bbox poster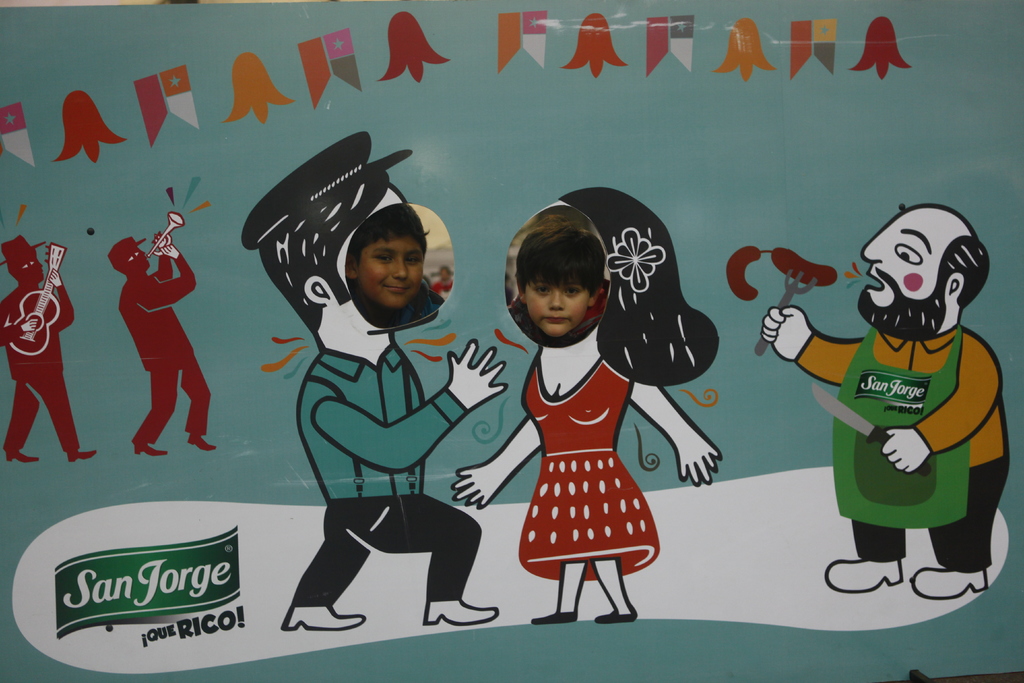
0:2:1023:682
